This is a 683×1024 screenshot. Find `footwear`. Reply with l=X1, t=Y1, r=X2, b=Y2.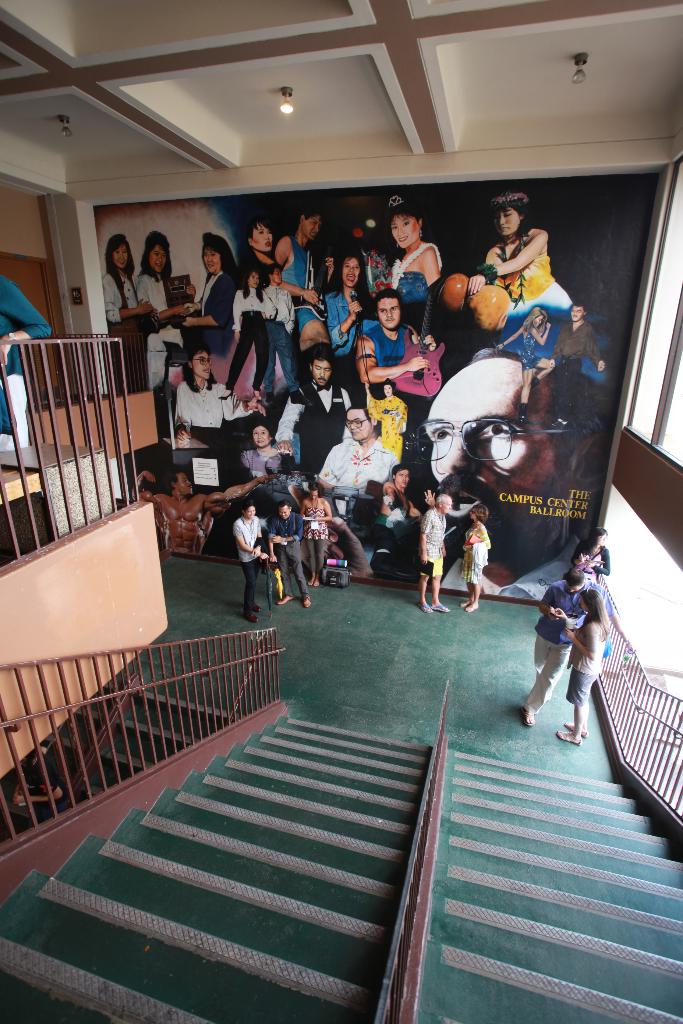
l=308, t=579, r=323, b=586.
